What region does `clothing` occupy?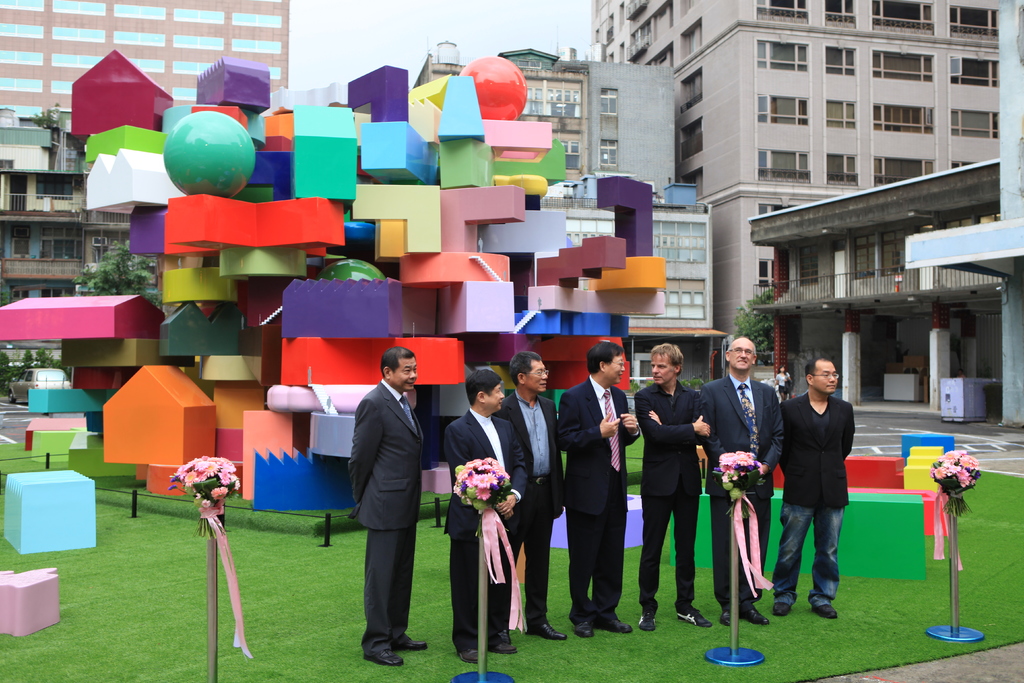
<region>491, 389, 564, 633</region>.
